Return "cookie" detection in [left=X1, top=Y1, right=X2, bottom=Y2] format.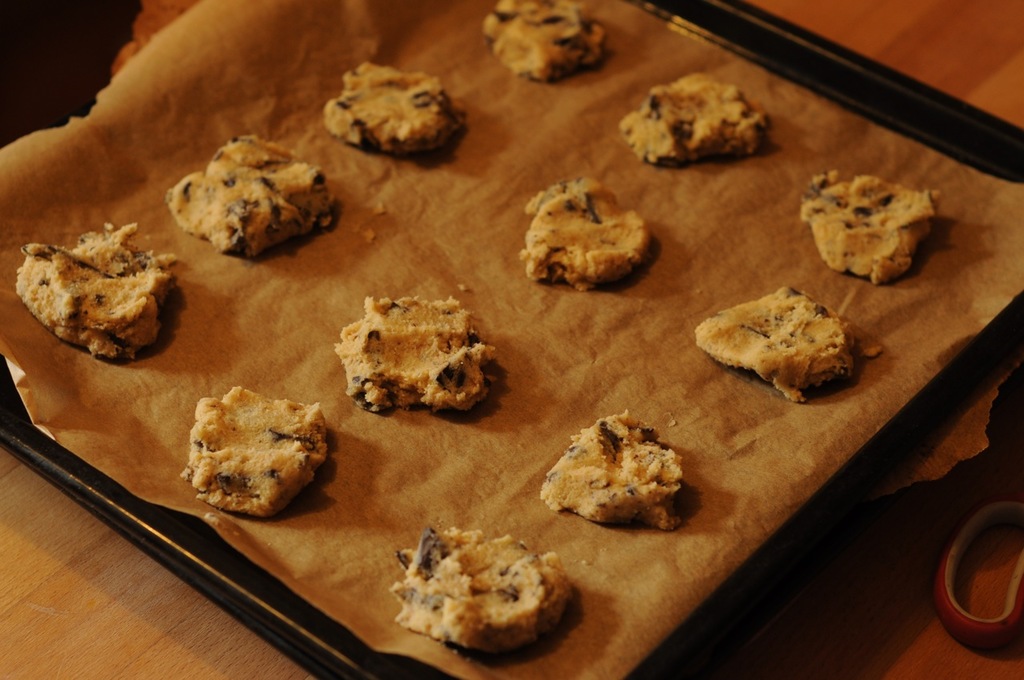
[left=14, top=222, right=174, bottom=364].
